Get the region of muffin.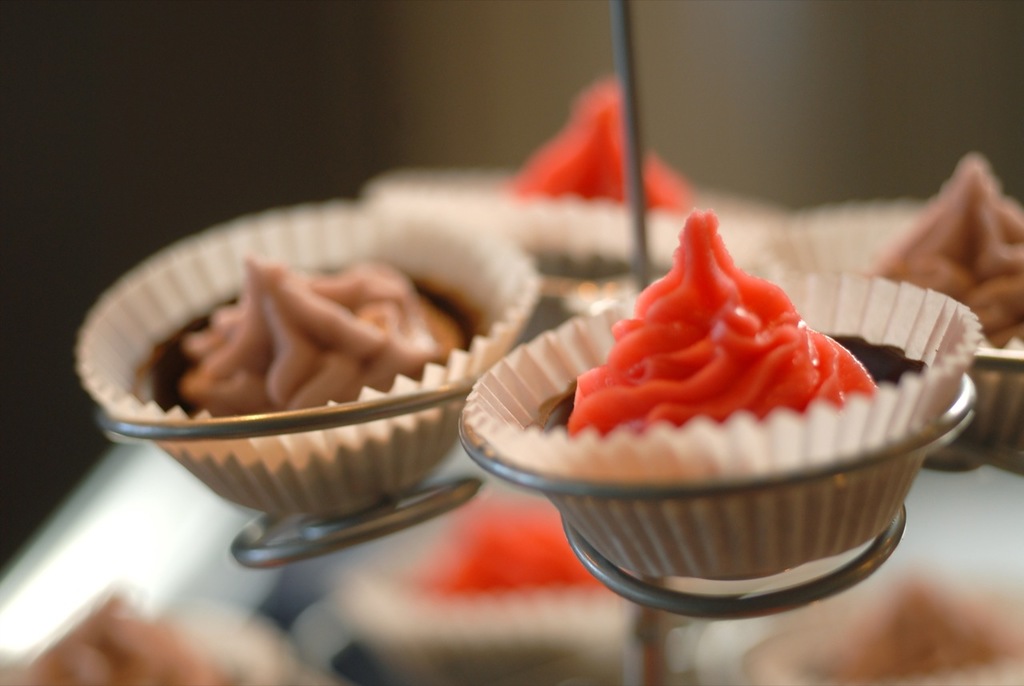
region(358, 77, 773, 279).
